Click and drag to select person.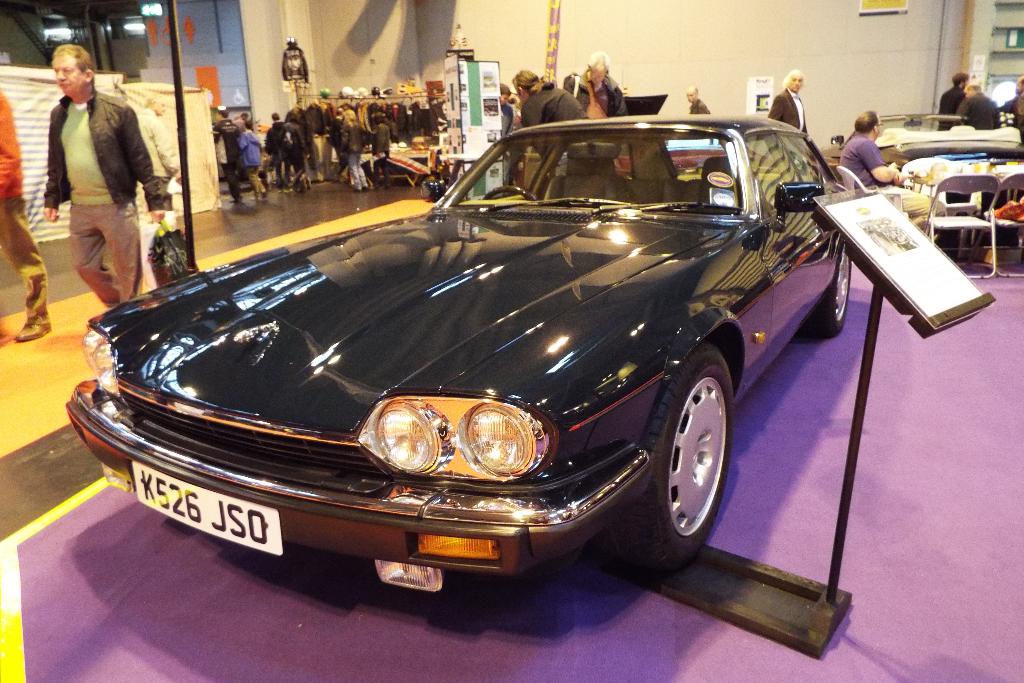
Selection: bbox=[134, 93, 182, 215].
